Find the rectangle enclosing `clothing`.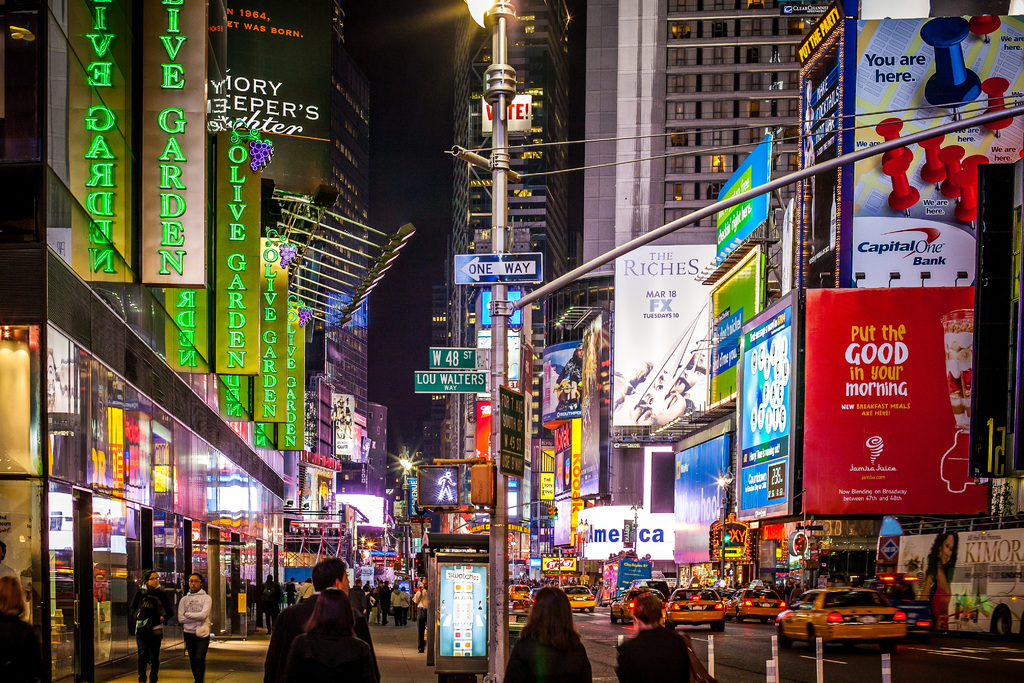
left=504, top=625, right=597, bottom=682.
